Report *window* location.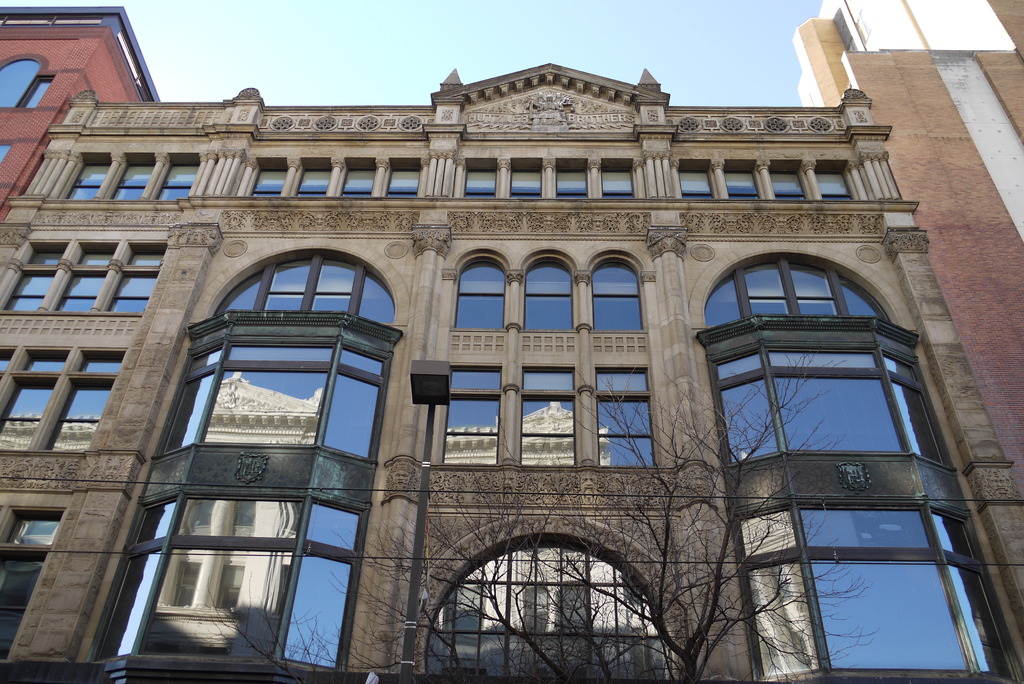
Report: (0,348,11,380).
